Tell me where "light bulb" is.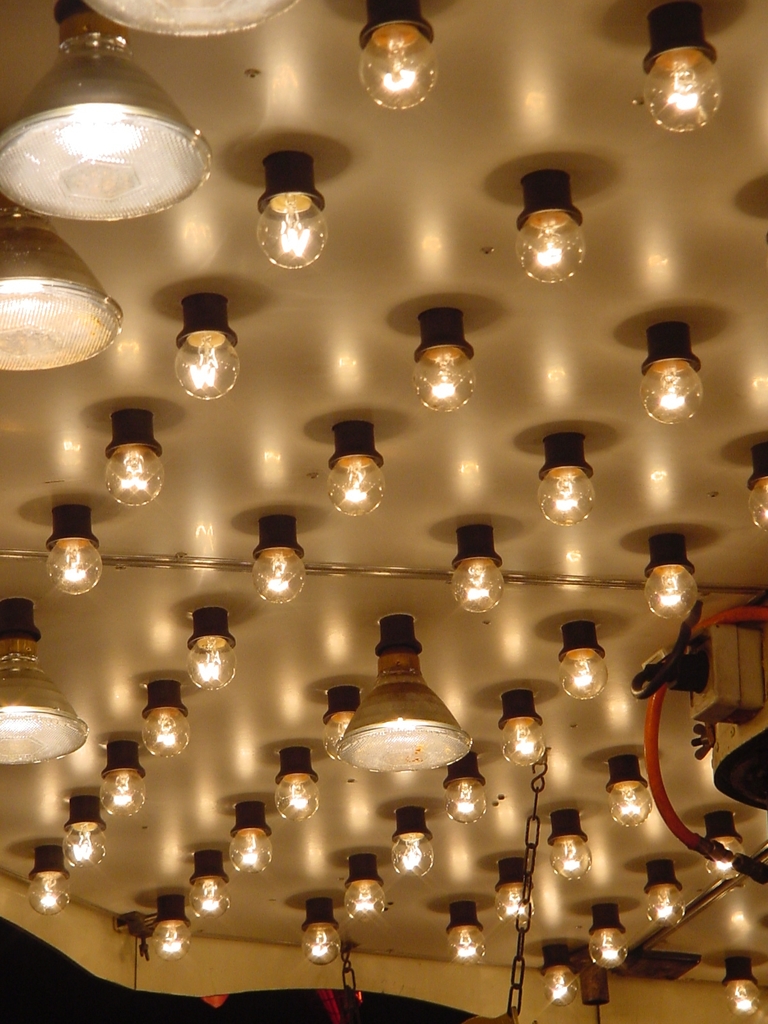
"light bulb" is at 0:226:124:370.
